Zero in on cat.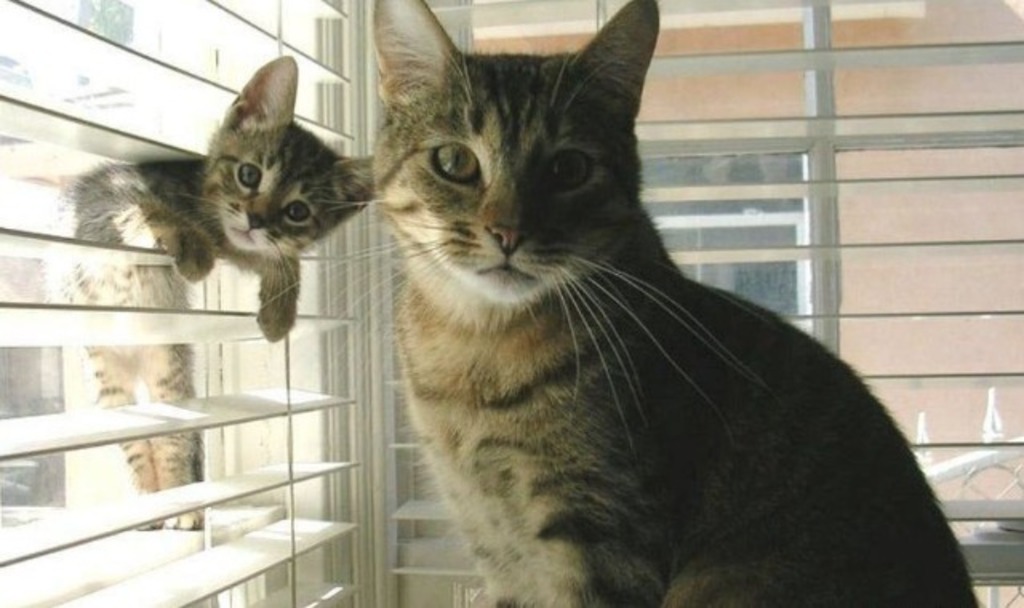
Zeroed in: [30,56,384,538].
